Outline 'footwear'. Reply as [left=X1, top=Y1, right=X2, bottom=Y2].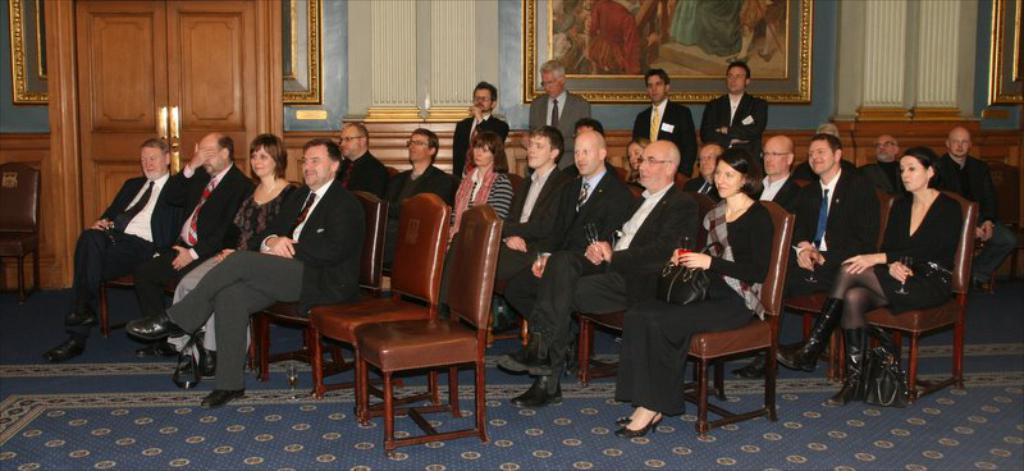
[left=756, top=46, right=769, bottom=61].
